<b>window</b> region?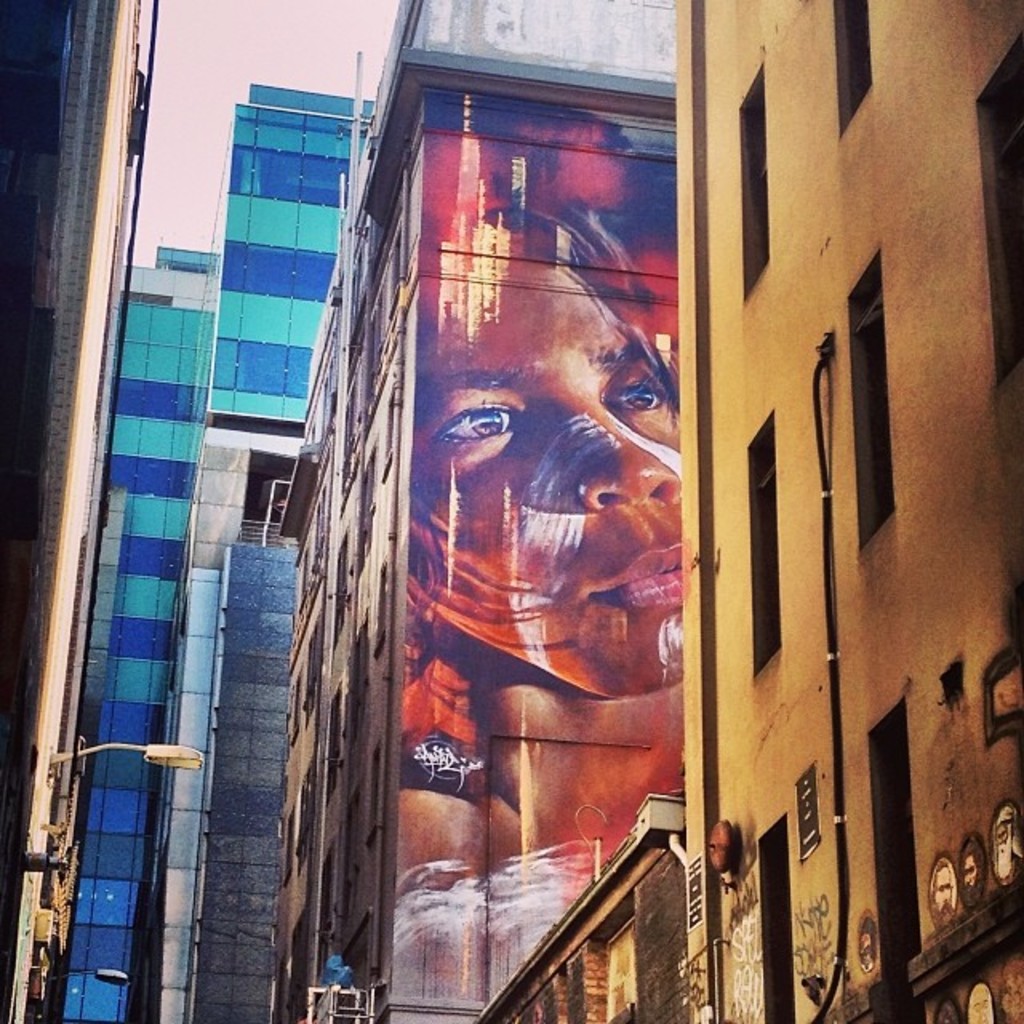
x1=723, y1=56, x2=781, y2=314
